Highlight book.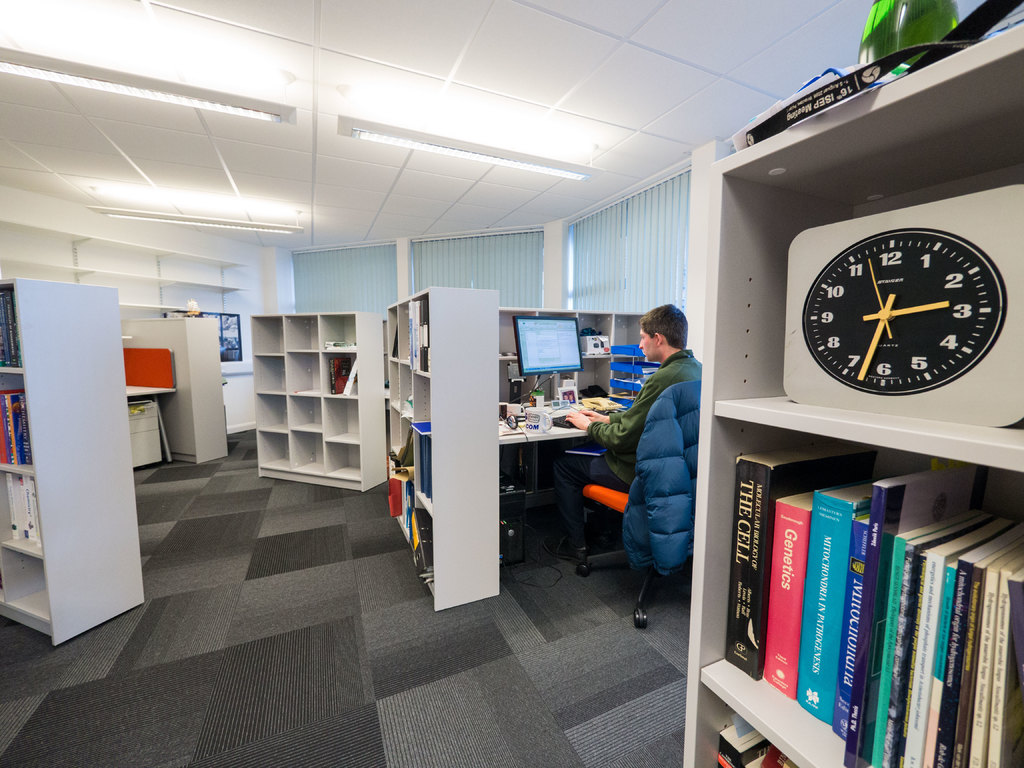
Highlighted region: <region>727, 445, 882, 678</region>.
